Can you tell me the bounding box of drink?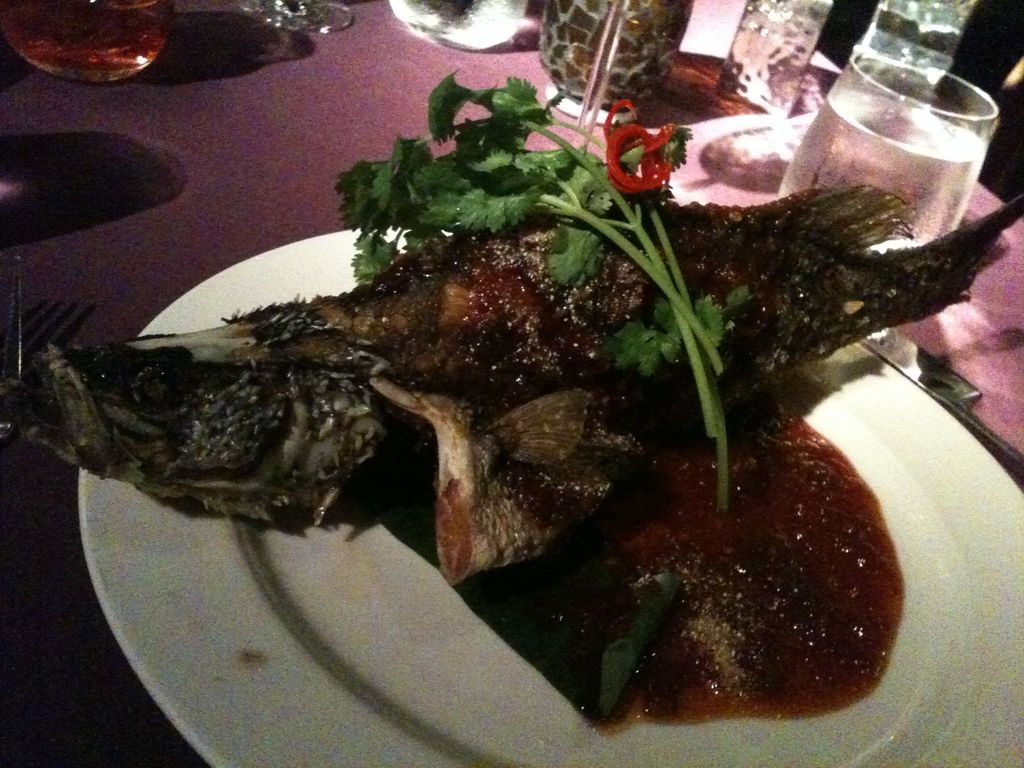
{"left": 0, "top": 0, "right": 174, "bottom": 67}.
